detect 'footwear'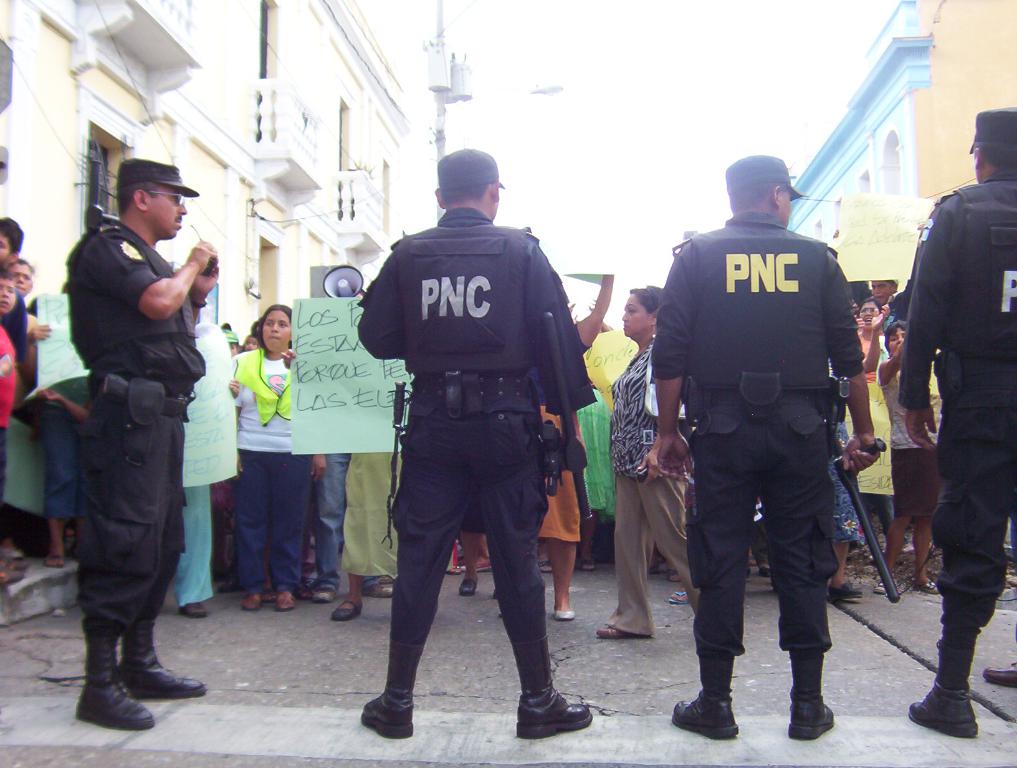
pyautogui.locateOnScreen(121, 622, 205, 700)
